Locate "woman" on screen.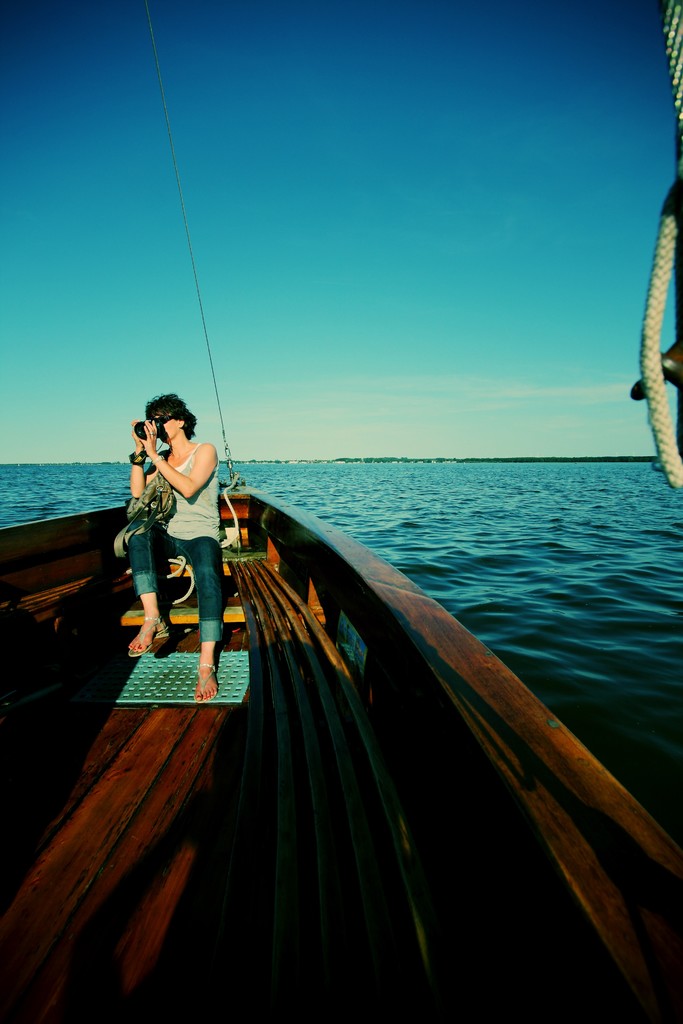
On screen at <region>130, 388, 227, 685</region>.
